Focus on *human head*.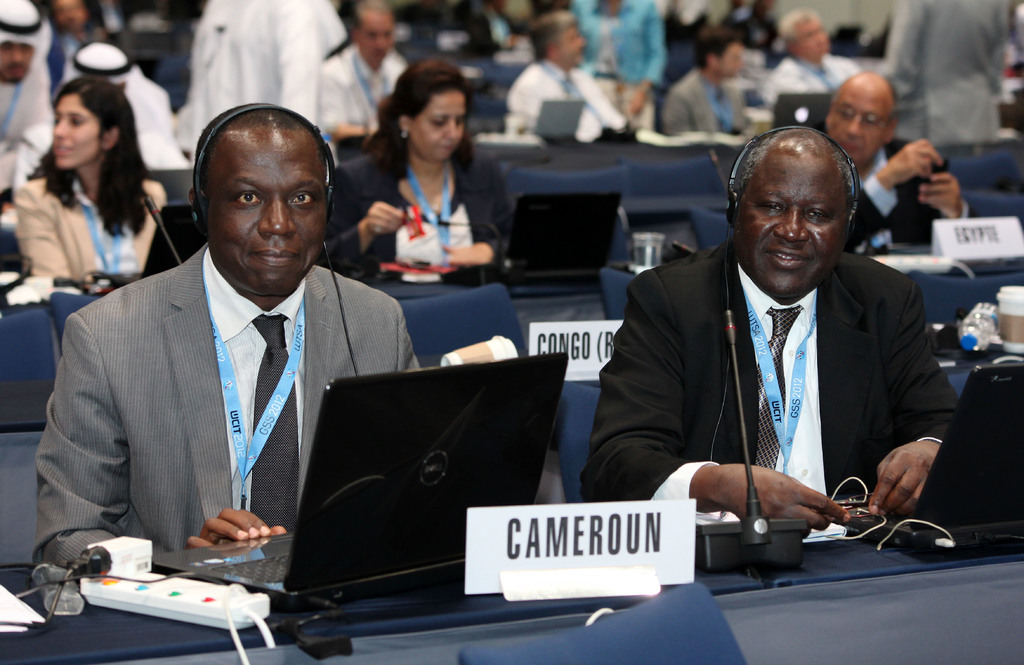
Focused at 48,0,95,39.
